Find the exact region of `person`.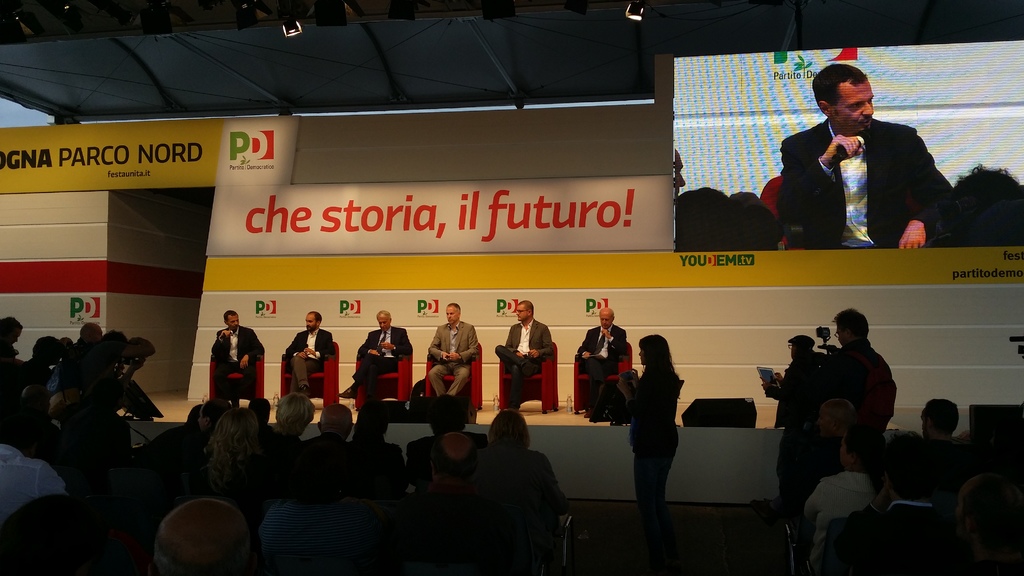
Exact region: <bbox>0, 493, 107, 575</bbox>.
